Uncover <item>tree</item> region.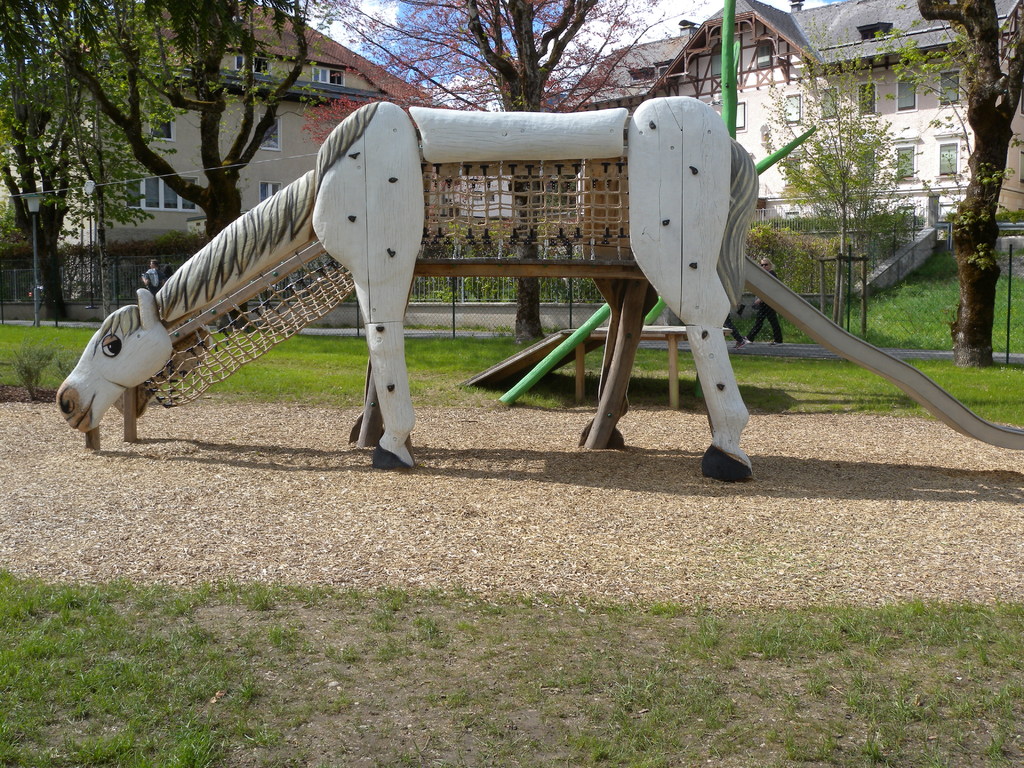
Uncovered: (0, 0, 309, 325).
